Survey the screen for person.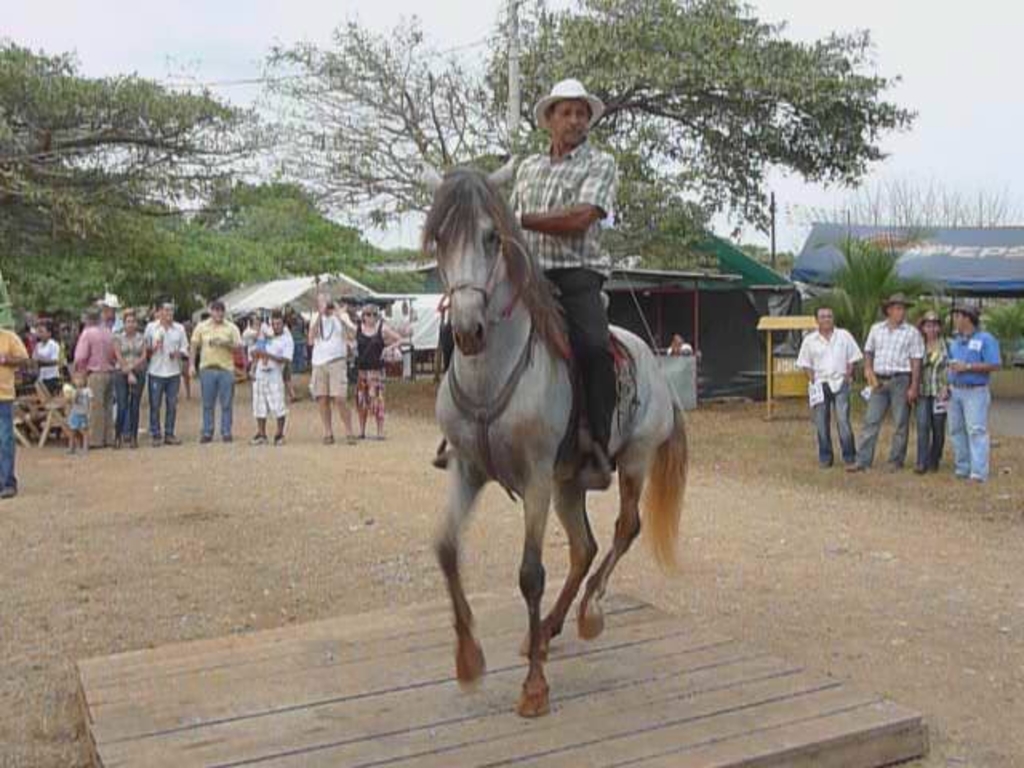
Survey found: [left=795, top=307, right=862, bottom=456].
